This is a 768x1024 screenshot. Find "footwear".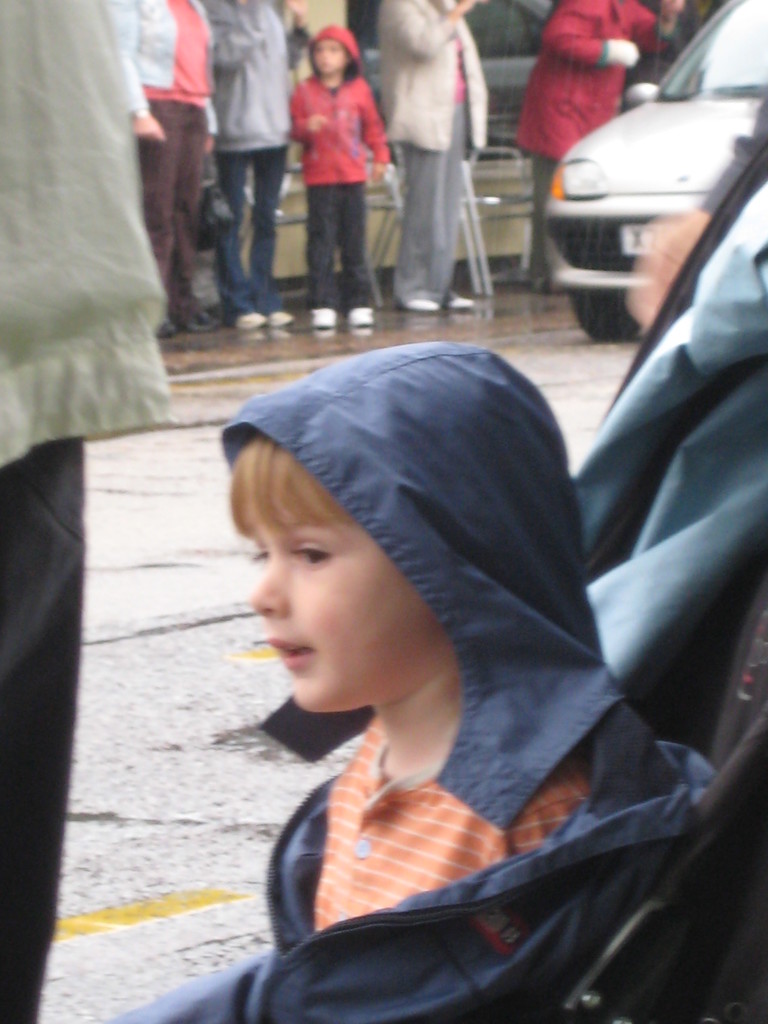
Bounding box: detection(157, 321, 176, 340).
